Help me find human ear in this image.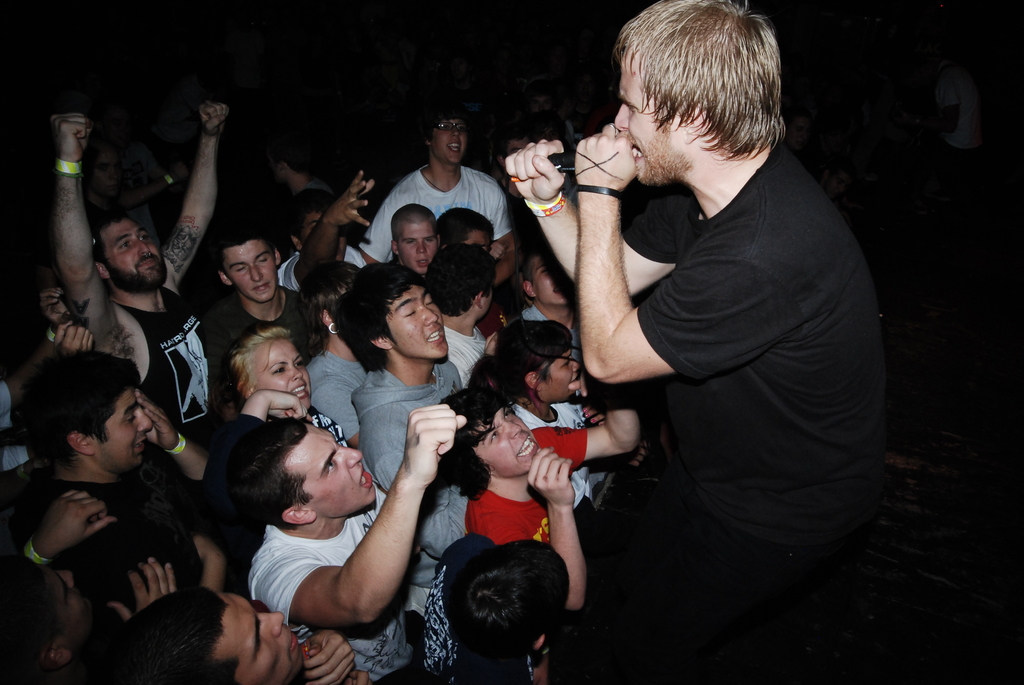
Found it: rect(391, 243, 401, 258).
